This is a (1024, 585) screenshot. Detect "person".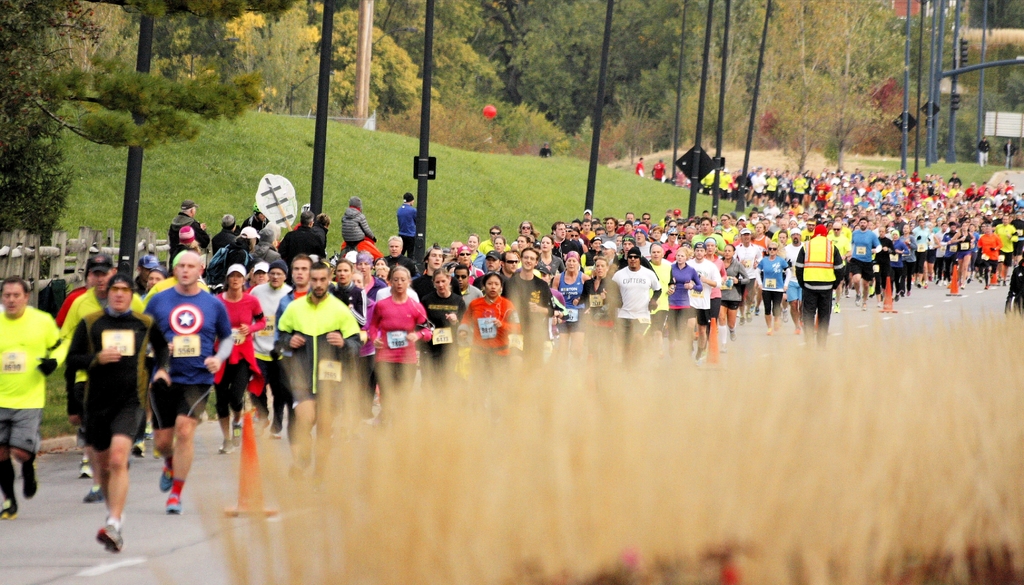
(x1=596, y1=248, x2=667, y2=364).
